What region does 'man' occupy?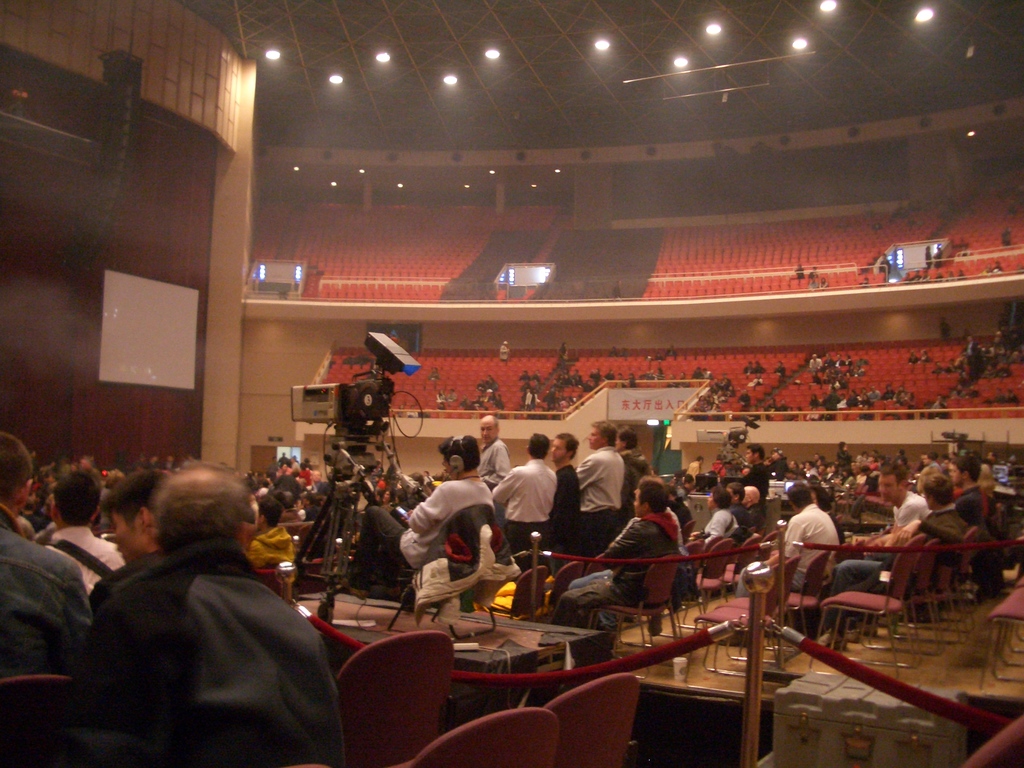
547, 428, 584, 571.
